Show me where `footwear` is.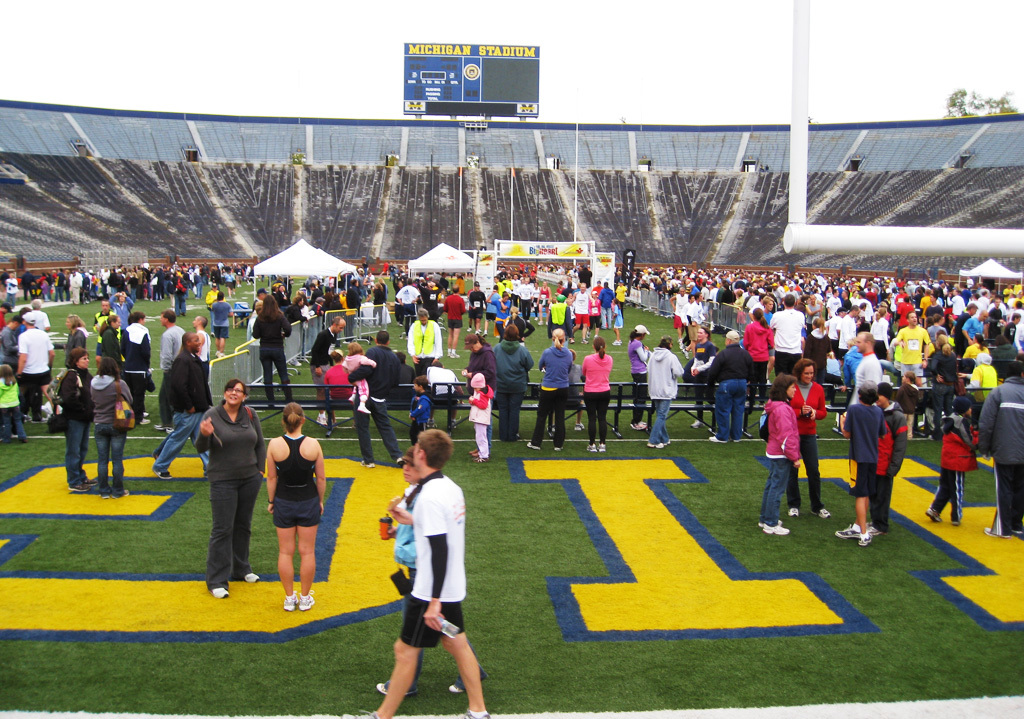
`footwear` is at bbox=(483, 330, 485, 338).
